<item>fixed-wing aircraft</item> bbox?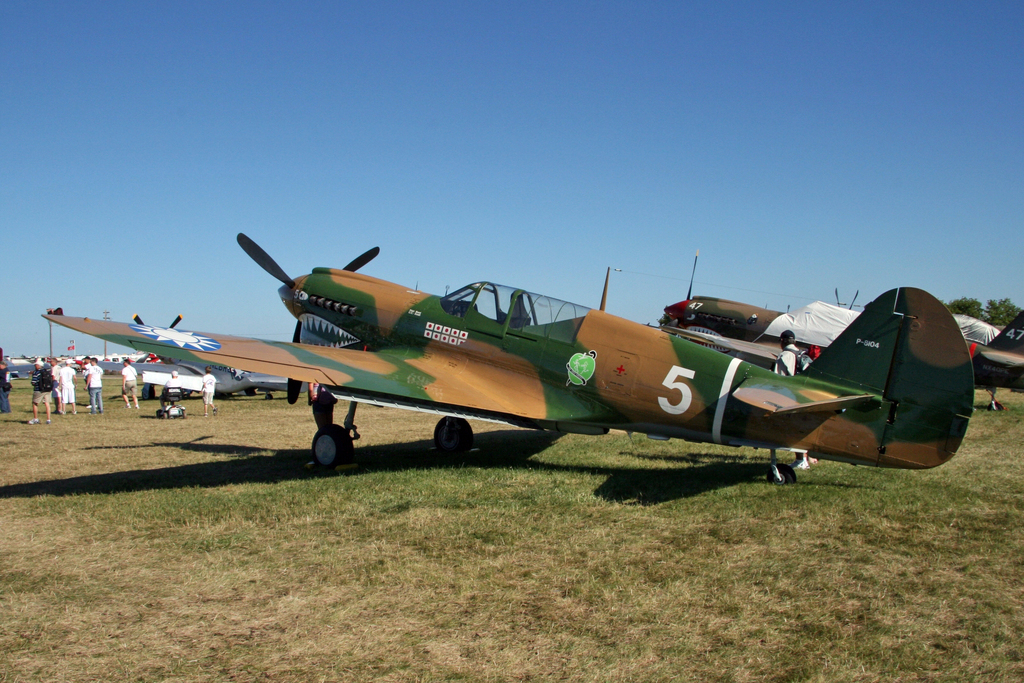
detection(8, 351, 320, 404)
